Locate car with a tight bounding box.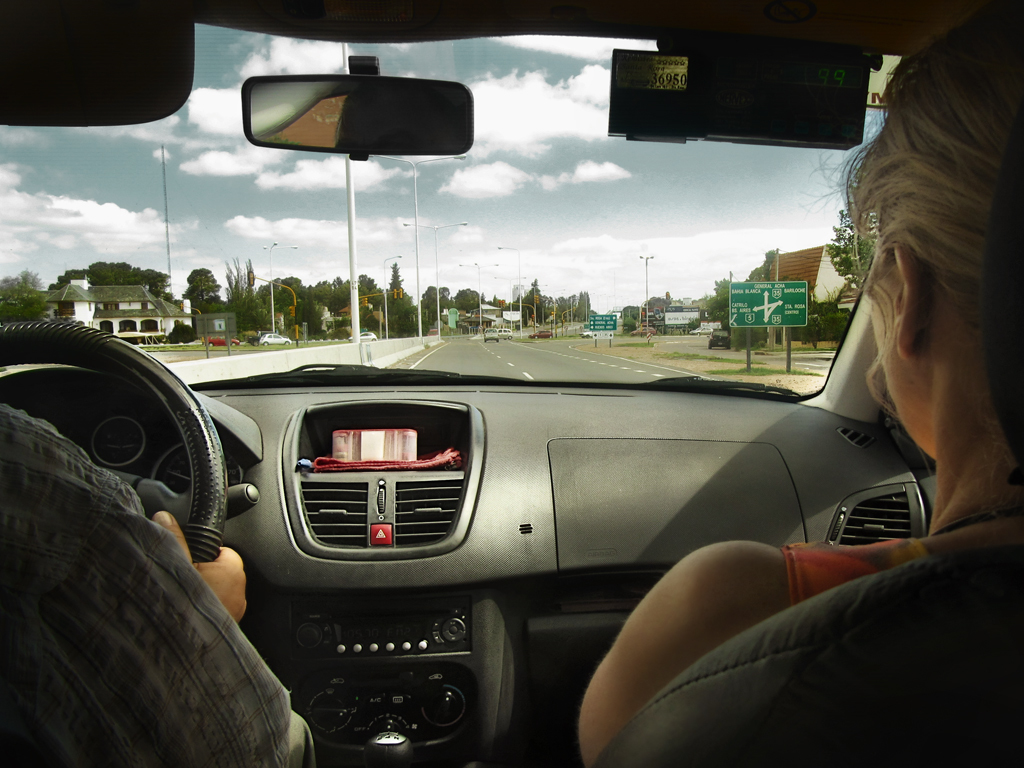
257 332 291 347.
